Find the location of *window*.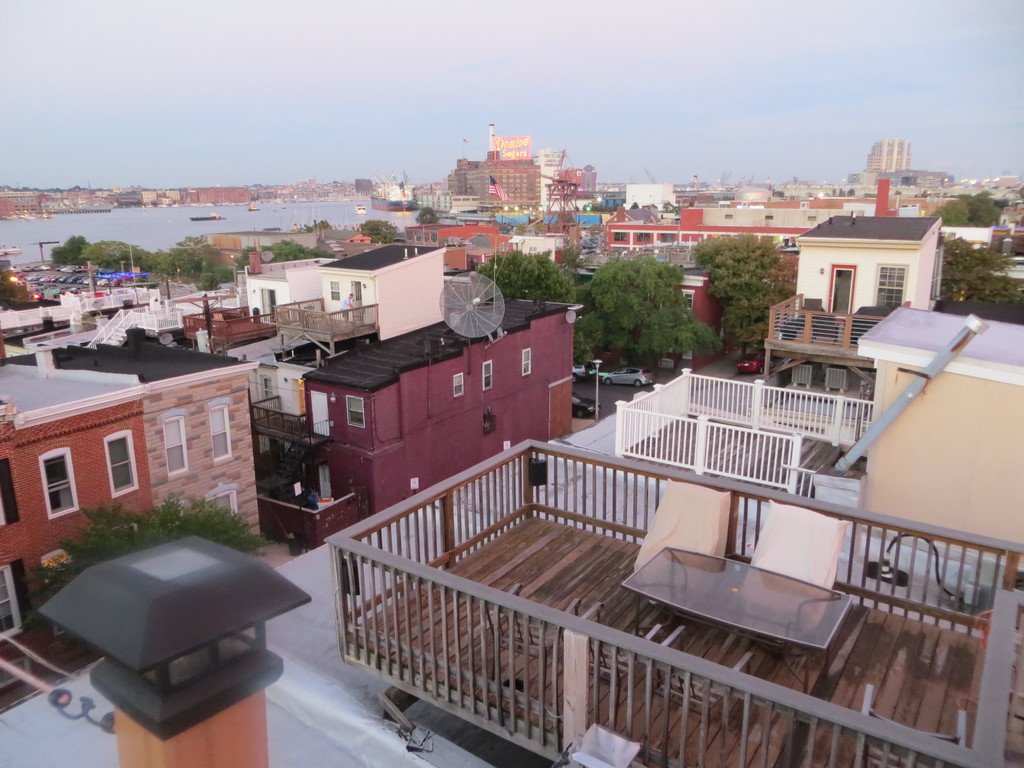
Location: [423,236,429,241].
